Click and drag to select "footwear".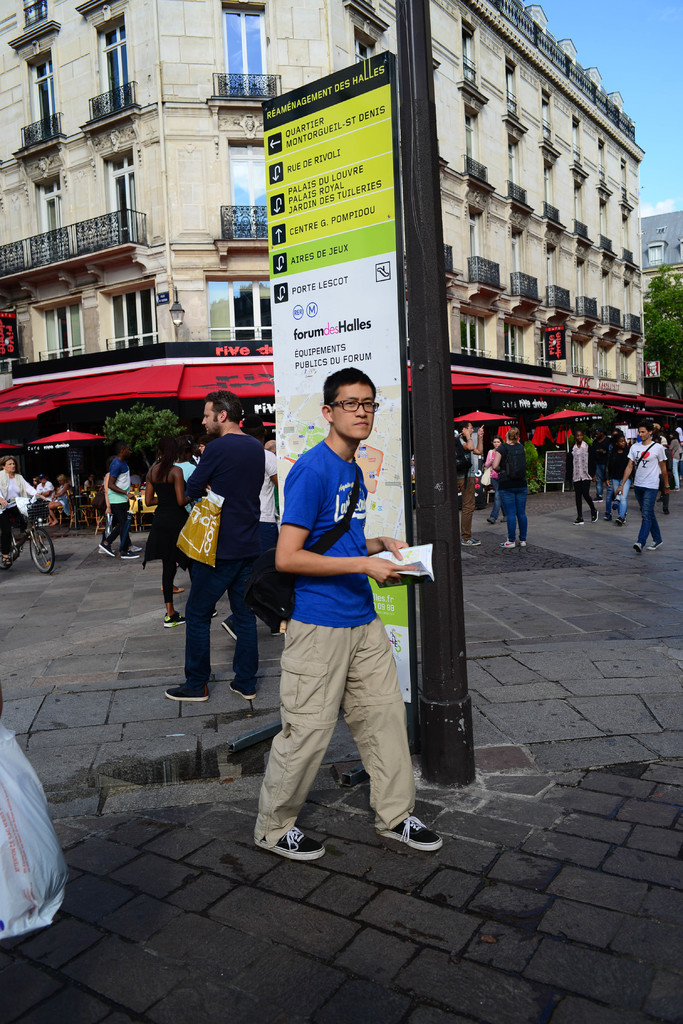
Selection: <bbox>97, 543, 107, 550</bbox>.
